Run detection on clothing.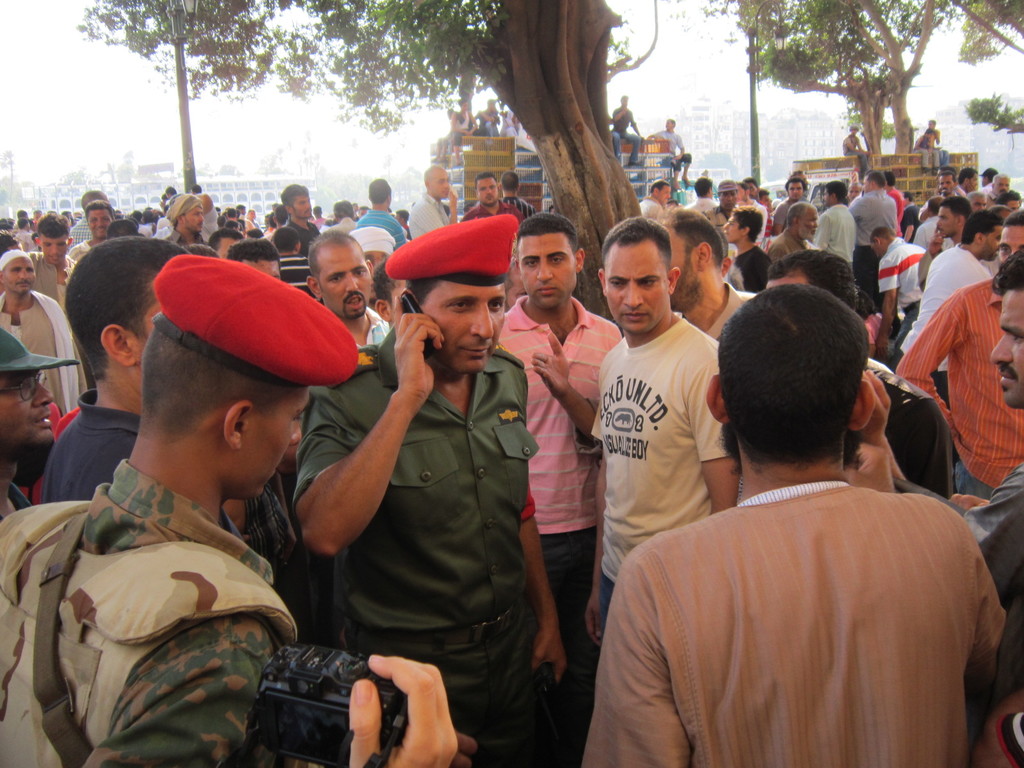
Result: {"left": 161, "top": 207, "right": 218, "bottom": 245}.
